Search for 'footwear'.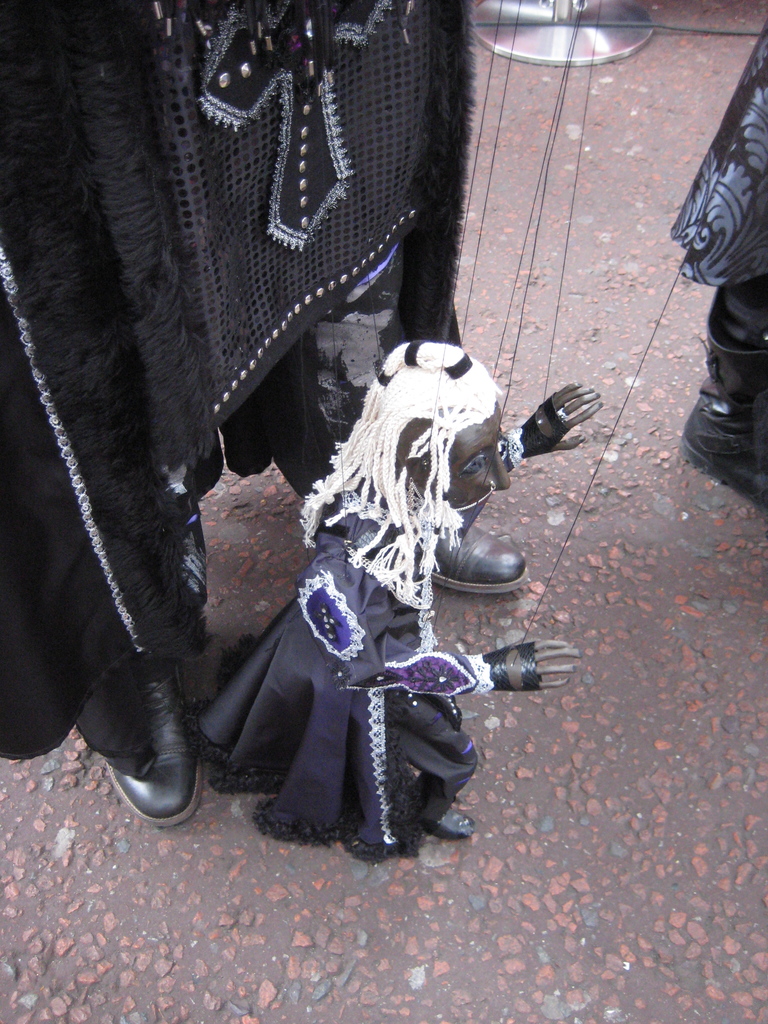
Found at BBox(95, 621, 193, 849).
